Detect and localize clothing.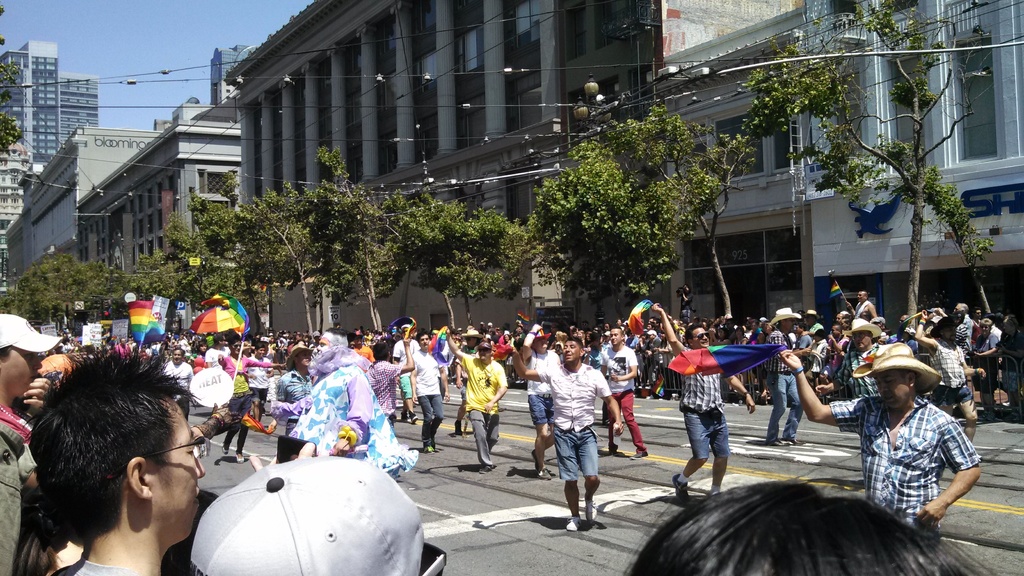
Localized at locate(927, 348, 977, 405).
